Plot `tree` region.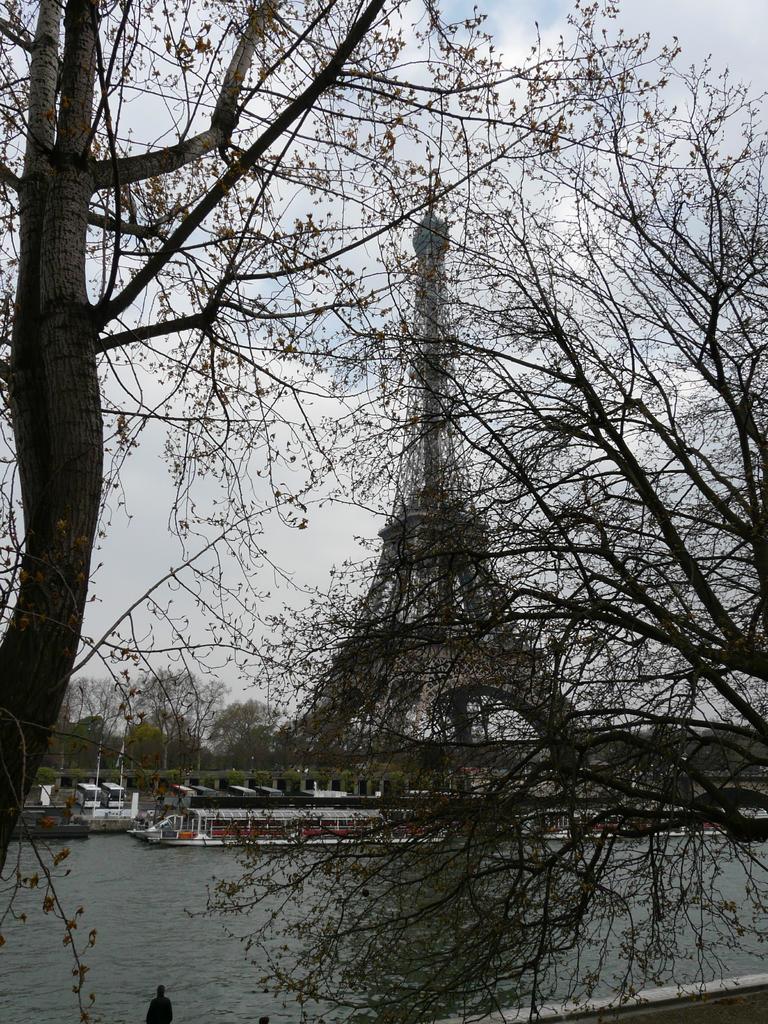
Plotted at 1, 17, 713, 922.
